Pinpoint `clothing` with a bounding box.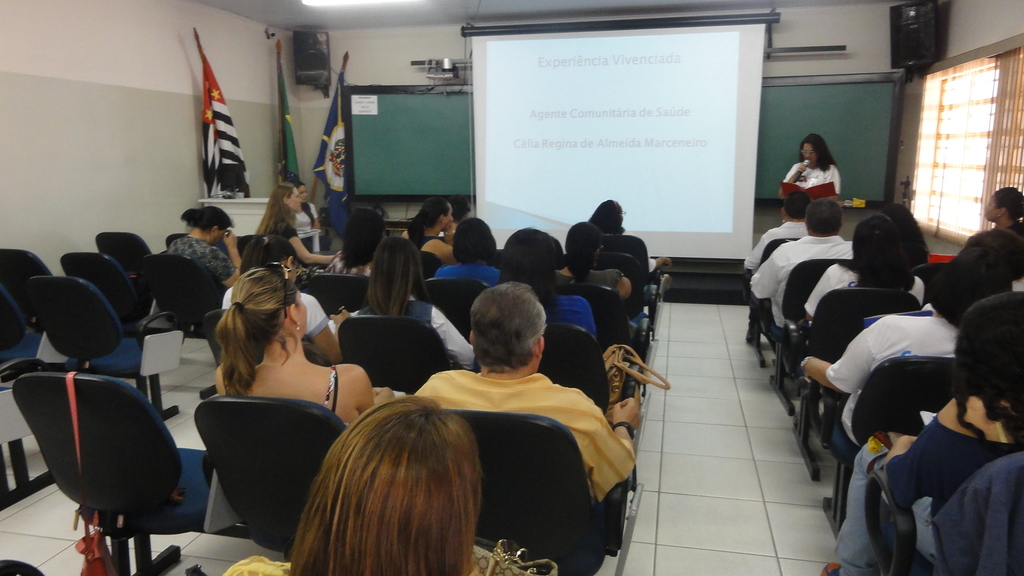
rect(552, 267, 648, 338).
